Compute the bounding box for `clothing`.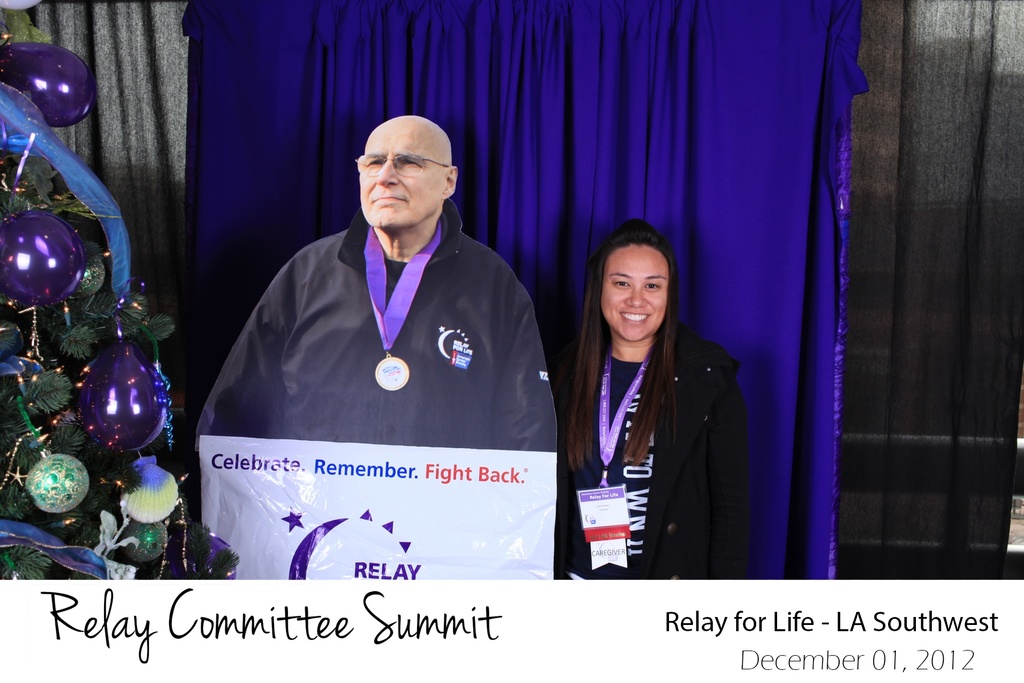
bbox(565, 329, 764, 591).
